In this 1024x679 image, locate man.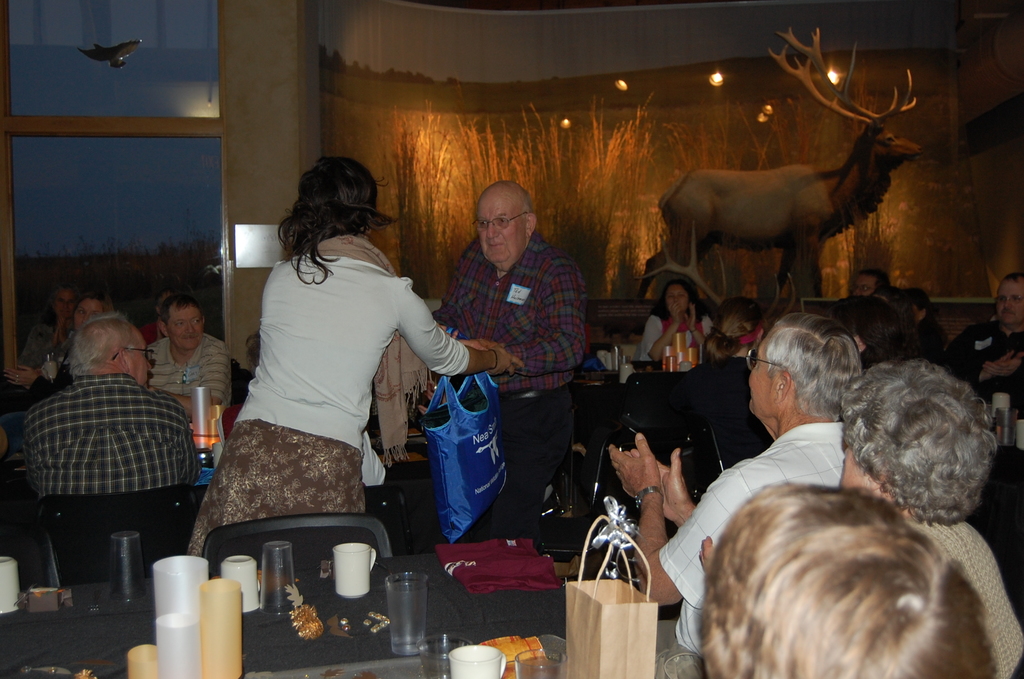
Bounding box: box=[147, 293, 232, 420].
